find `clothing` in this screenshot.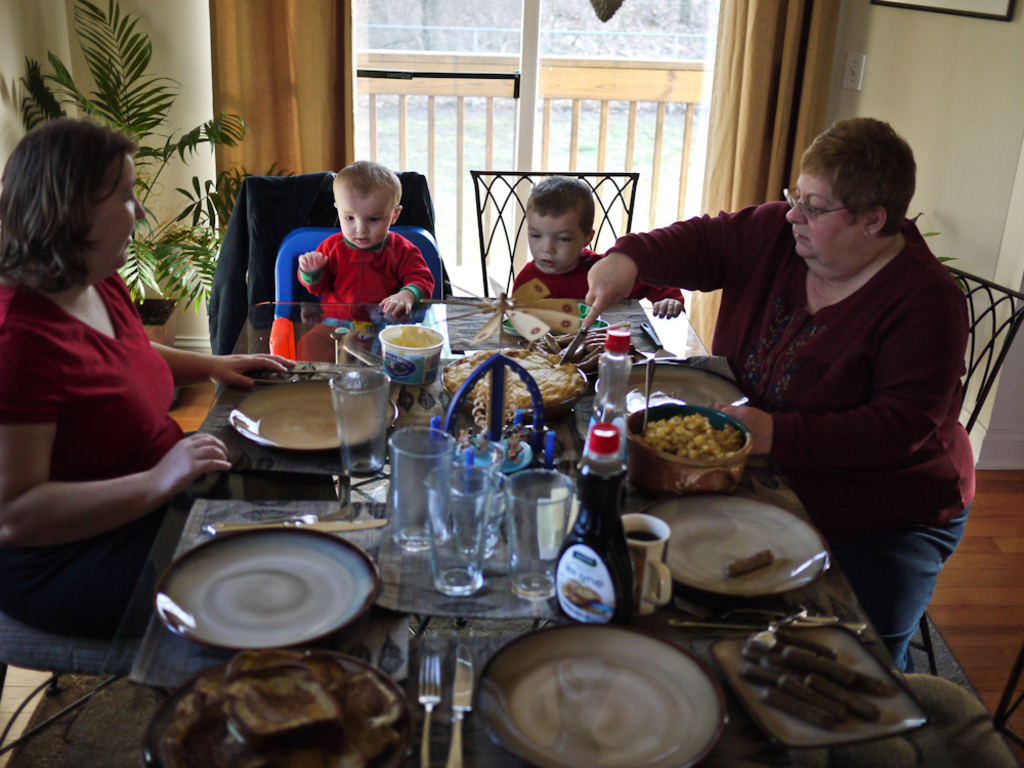
The bounding box for `clothing` is region(18, 228, 202, 630).
